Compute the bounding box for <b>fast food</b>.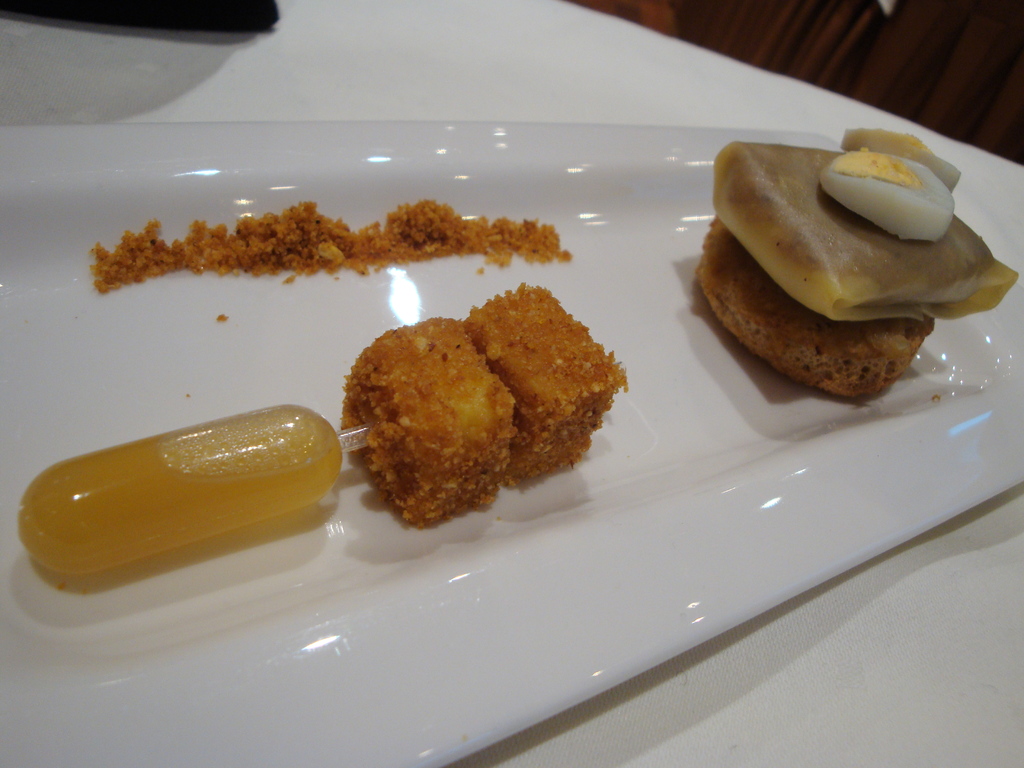
(700, 121, 1023, 412).
